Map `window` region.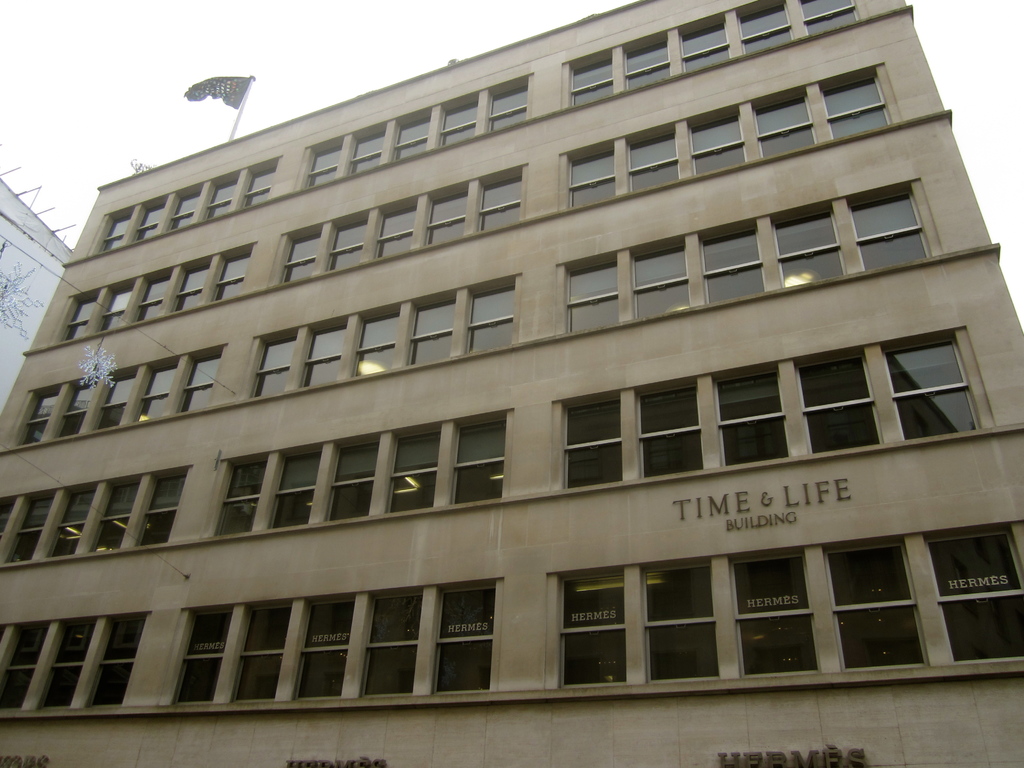
Mapped to <bbox>557, 54, 899, 209</bbox>.
